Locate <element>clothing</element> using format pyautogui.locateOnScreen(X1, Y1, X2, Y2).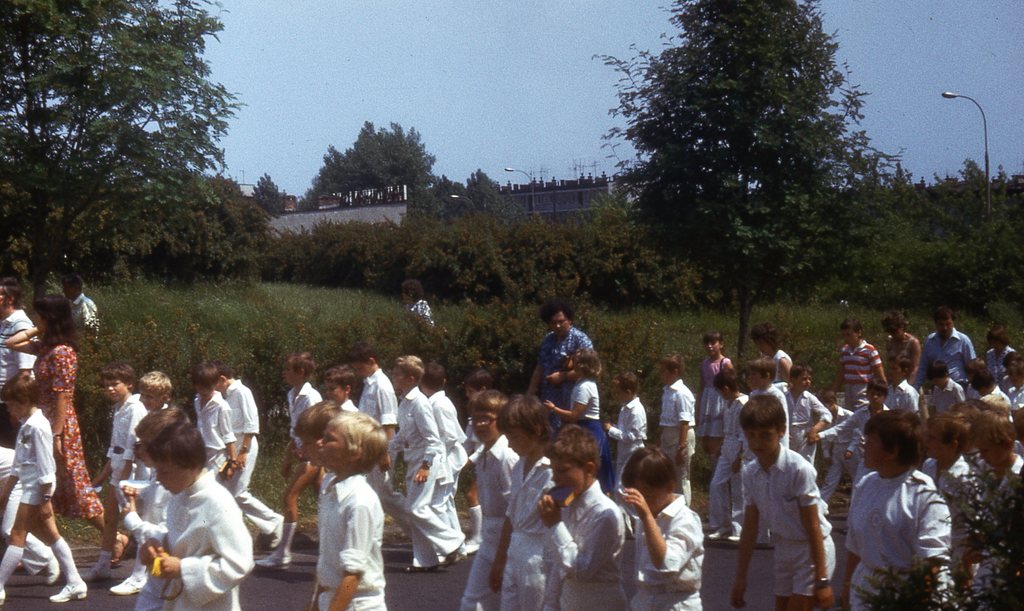
pyautogui.locateOnScreen(124, 473, 173, 610).
